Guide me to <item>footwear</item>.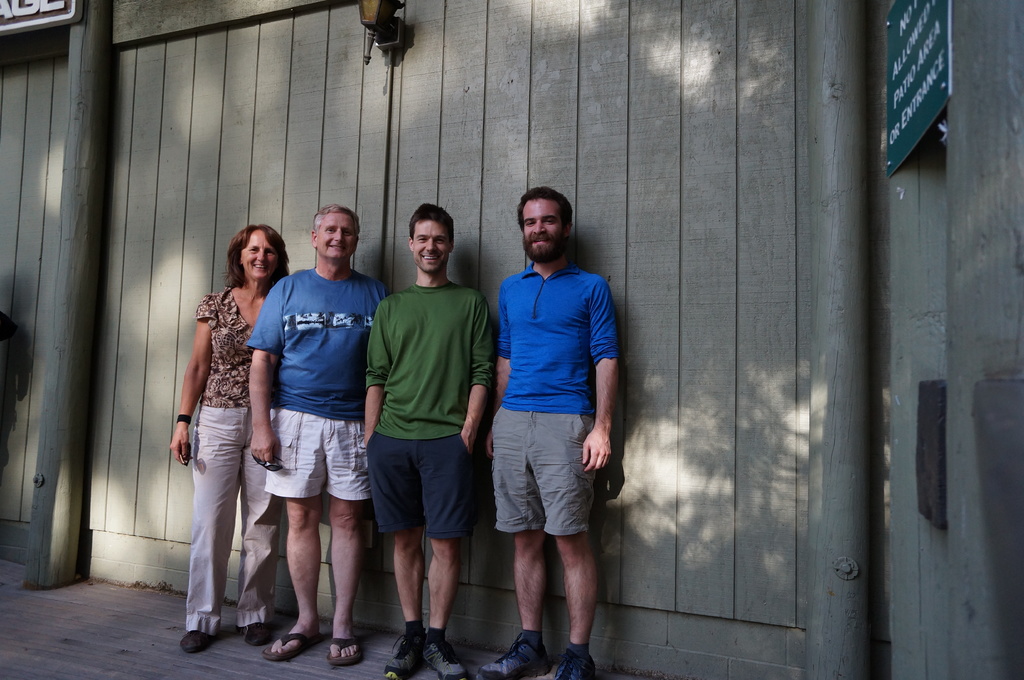
Guidance: detection(245, 613, 276, 649).
